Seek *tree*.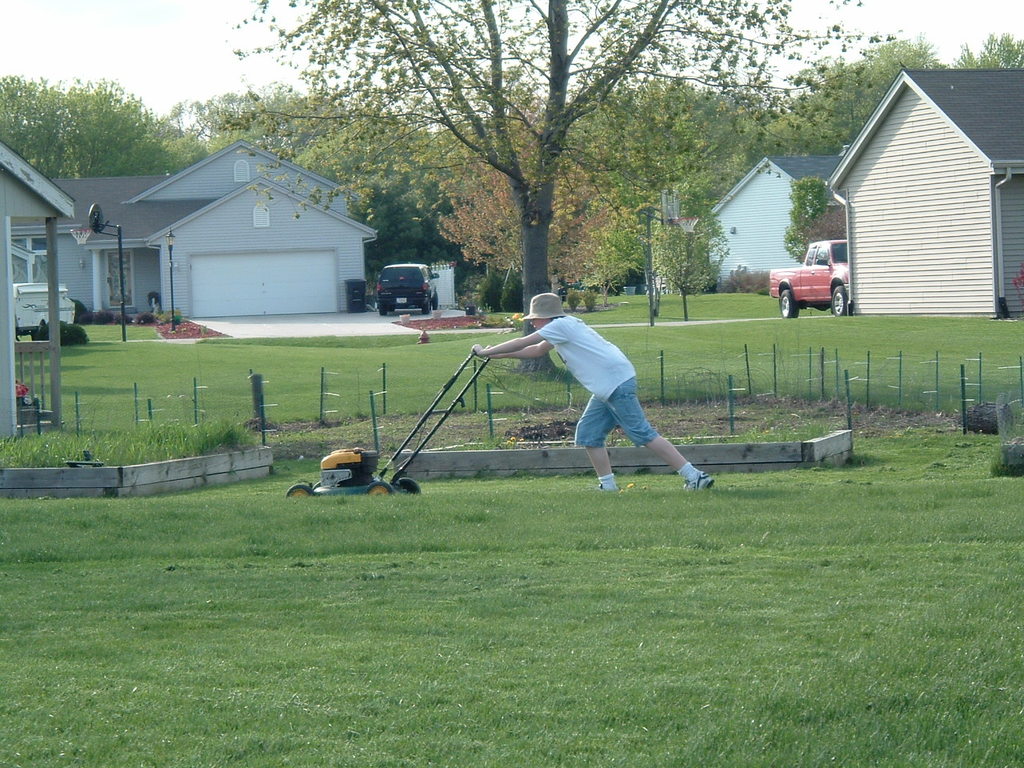
bbox(641, 175, 734, 322).
